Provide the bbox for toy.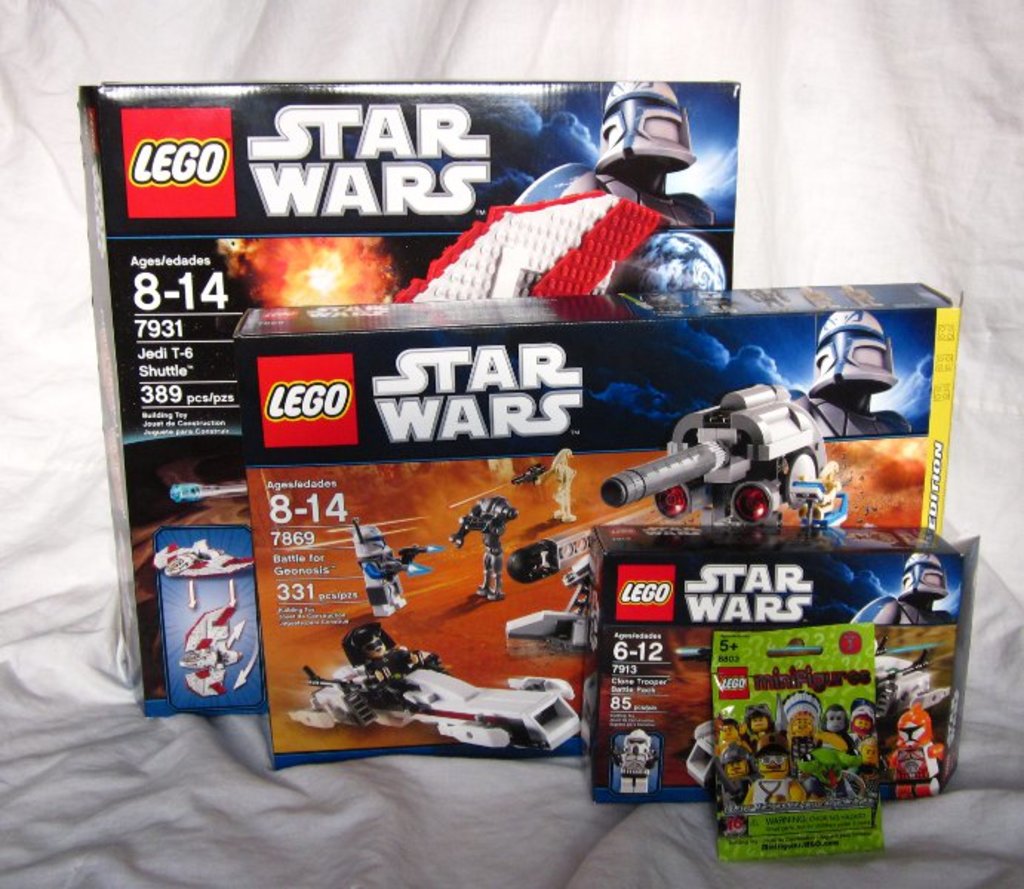
{"left": 710, "top": 717, "right": 741, "bottom": 756}.
